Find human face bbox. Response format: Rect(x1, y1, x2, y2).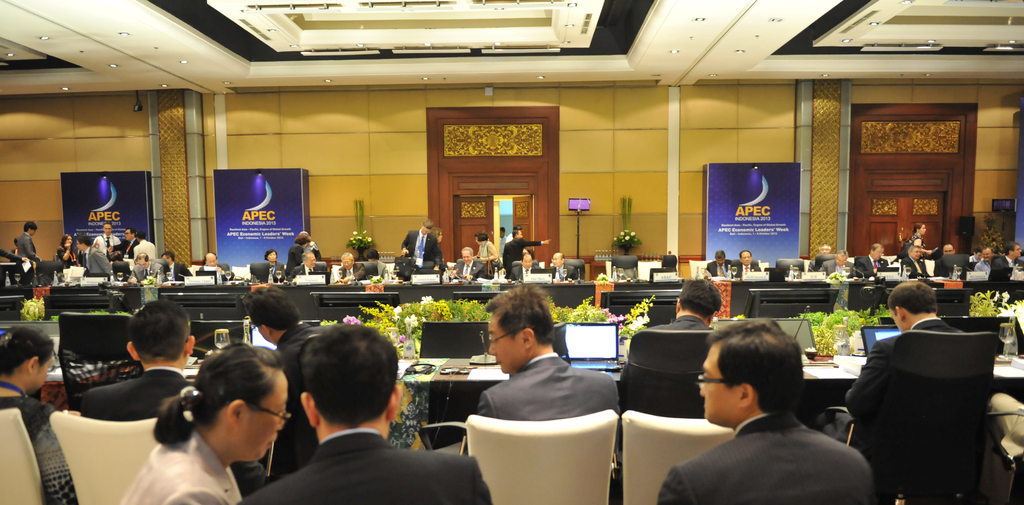
Rect(343, 256, 353, 271).
